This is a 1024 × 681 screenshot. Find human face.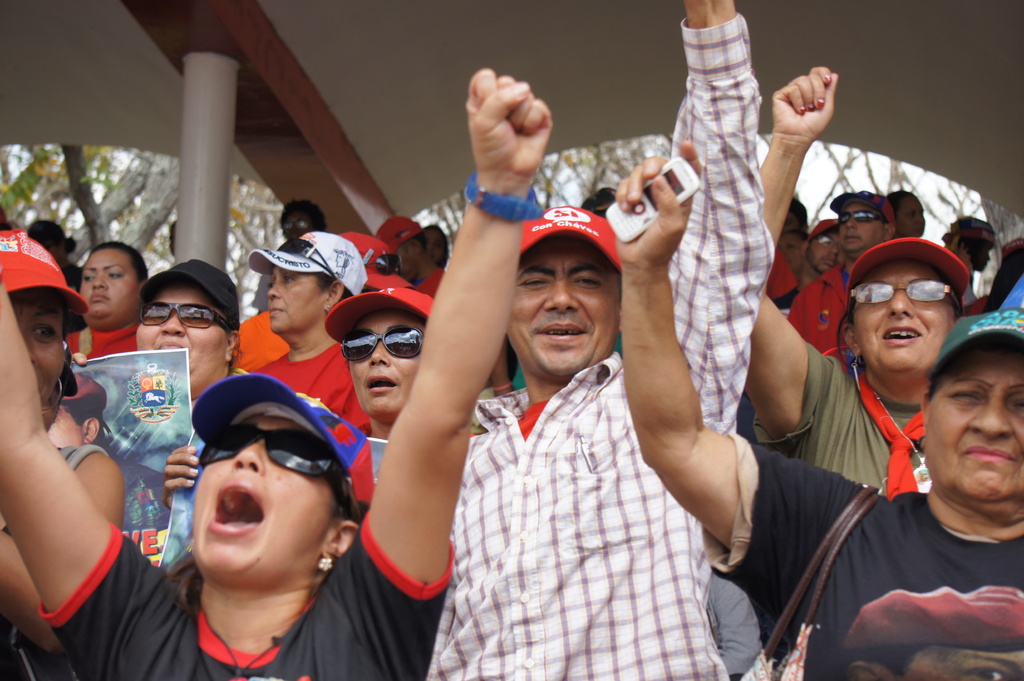
Bounding box: Rect(10, 287, 69, 417).
